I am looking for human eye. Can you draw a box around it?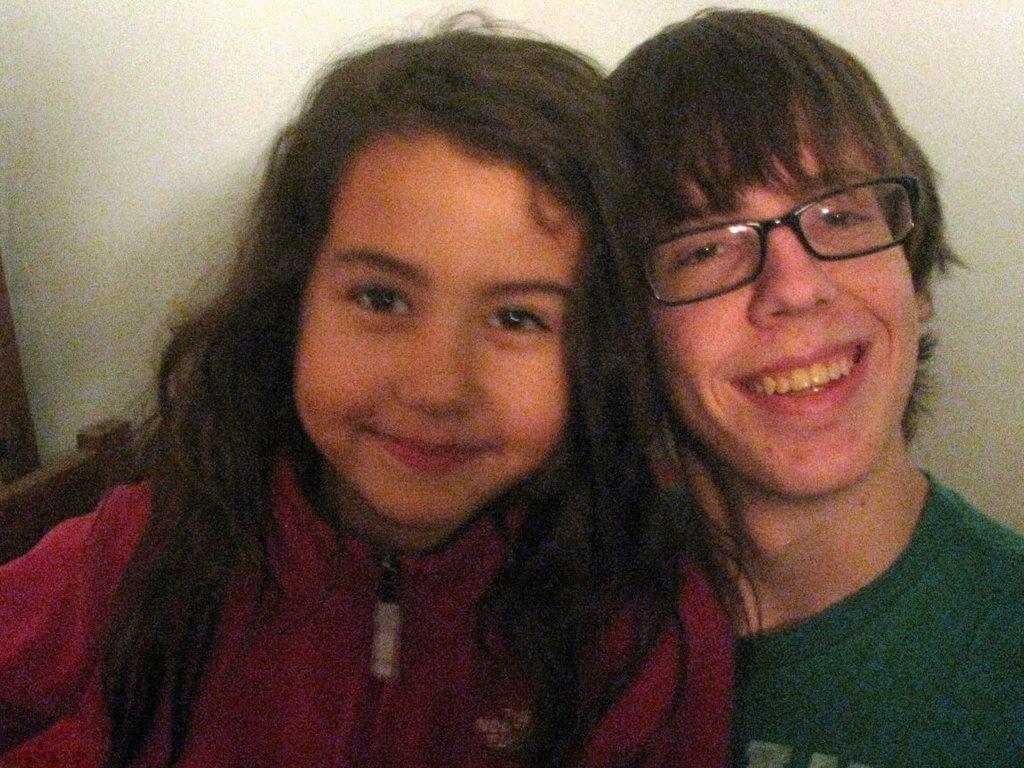
Sure, the bounding box is {"x1": 806, "y1": 201, "x2": 871, "y2": 236}.
